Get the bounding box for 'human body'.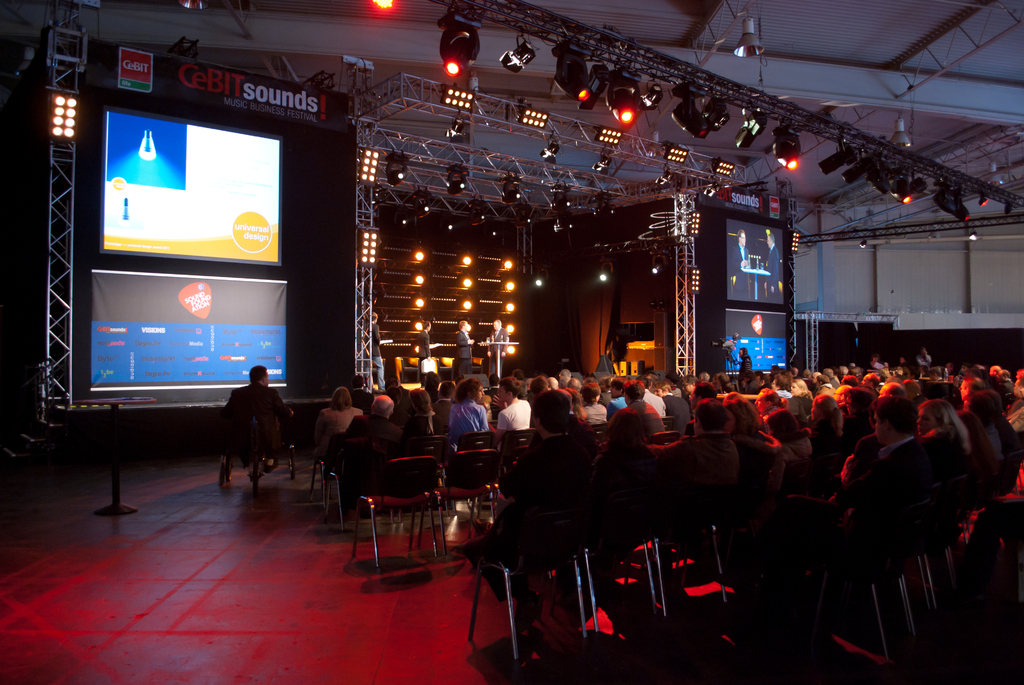
316/356/1023/628.
